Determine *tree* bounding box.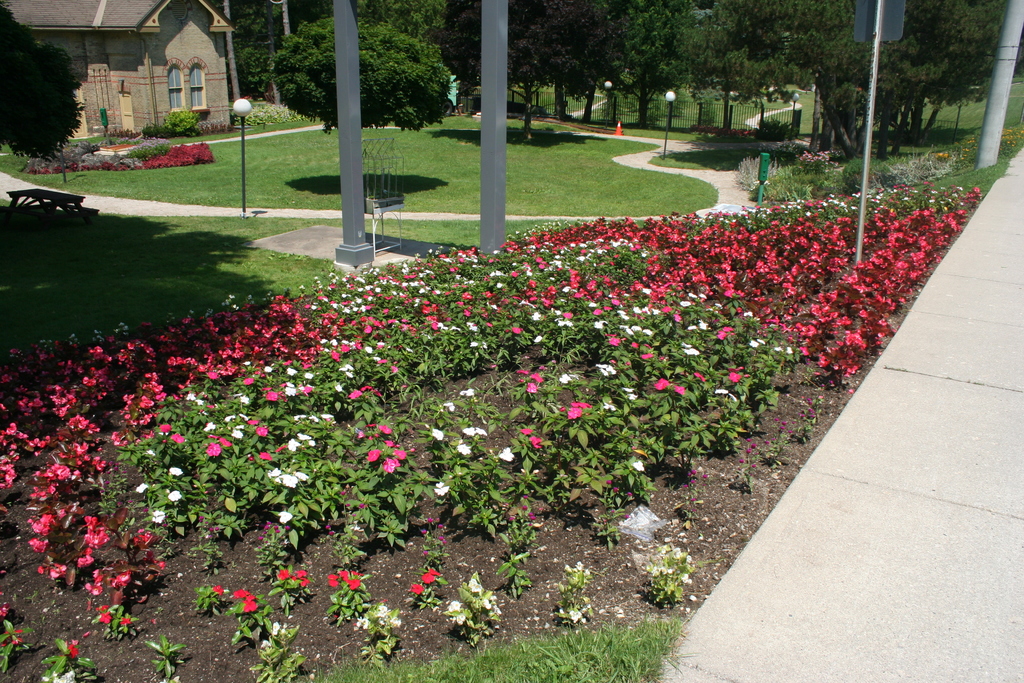
Determined: 222:0:323:97.
